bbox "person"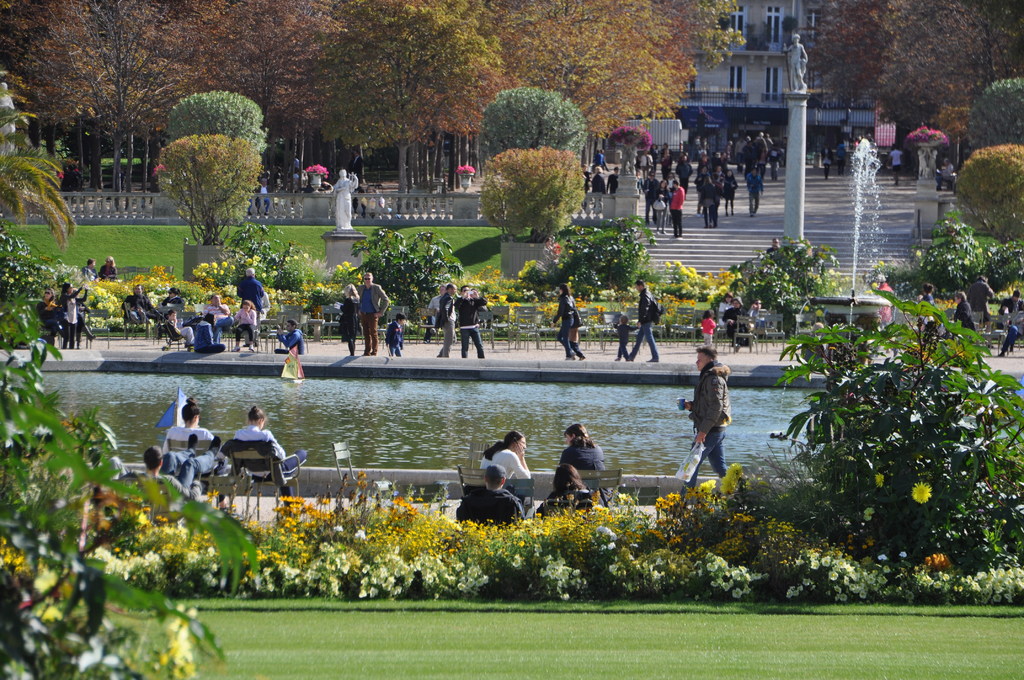
rect(435, 282, 457, 357)
